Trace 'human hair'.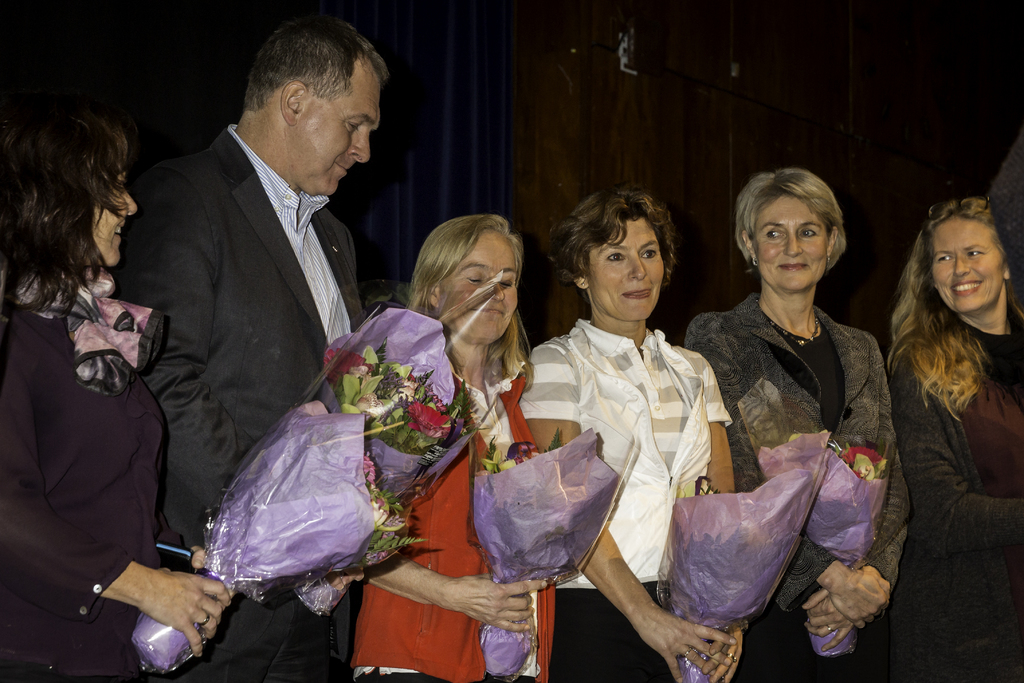
Traced to [245, 10, 390, 111].
